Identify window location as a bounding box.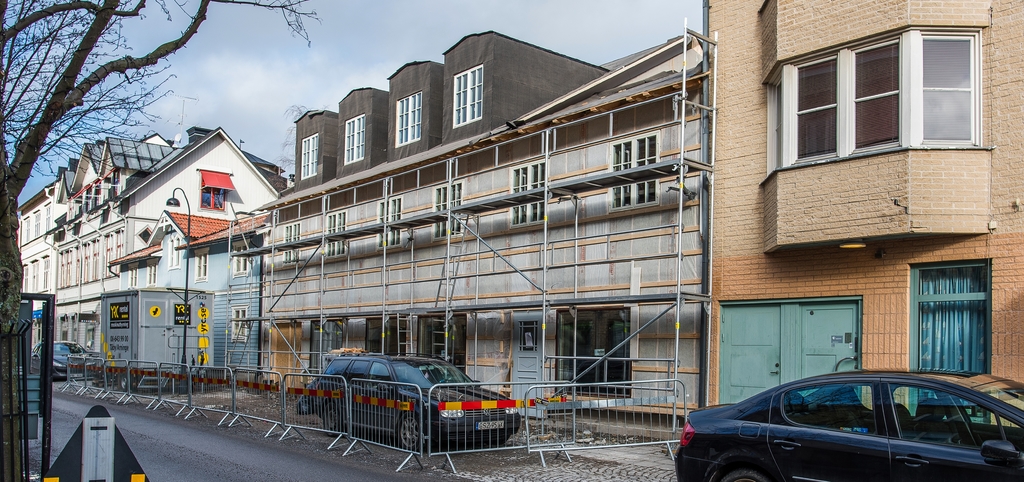
(755,20,980,182).
